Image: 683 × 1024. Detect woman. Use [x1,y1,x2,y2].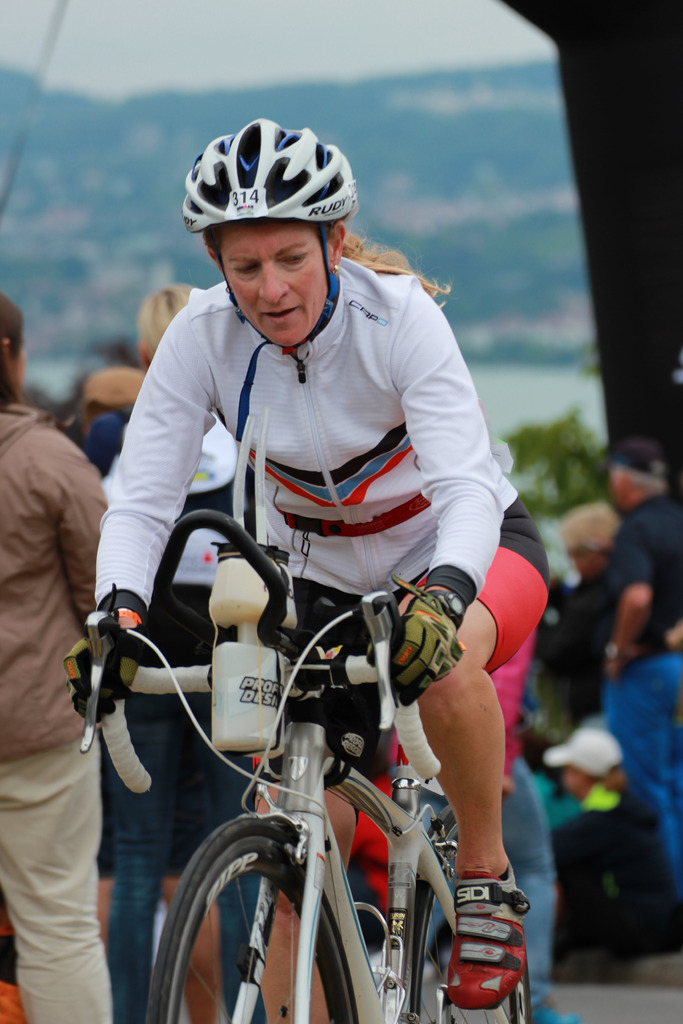
[0,284,108,1023].
